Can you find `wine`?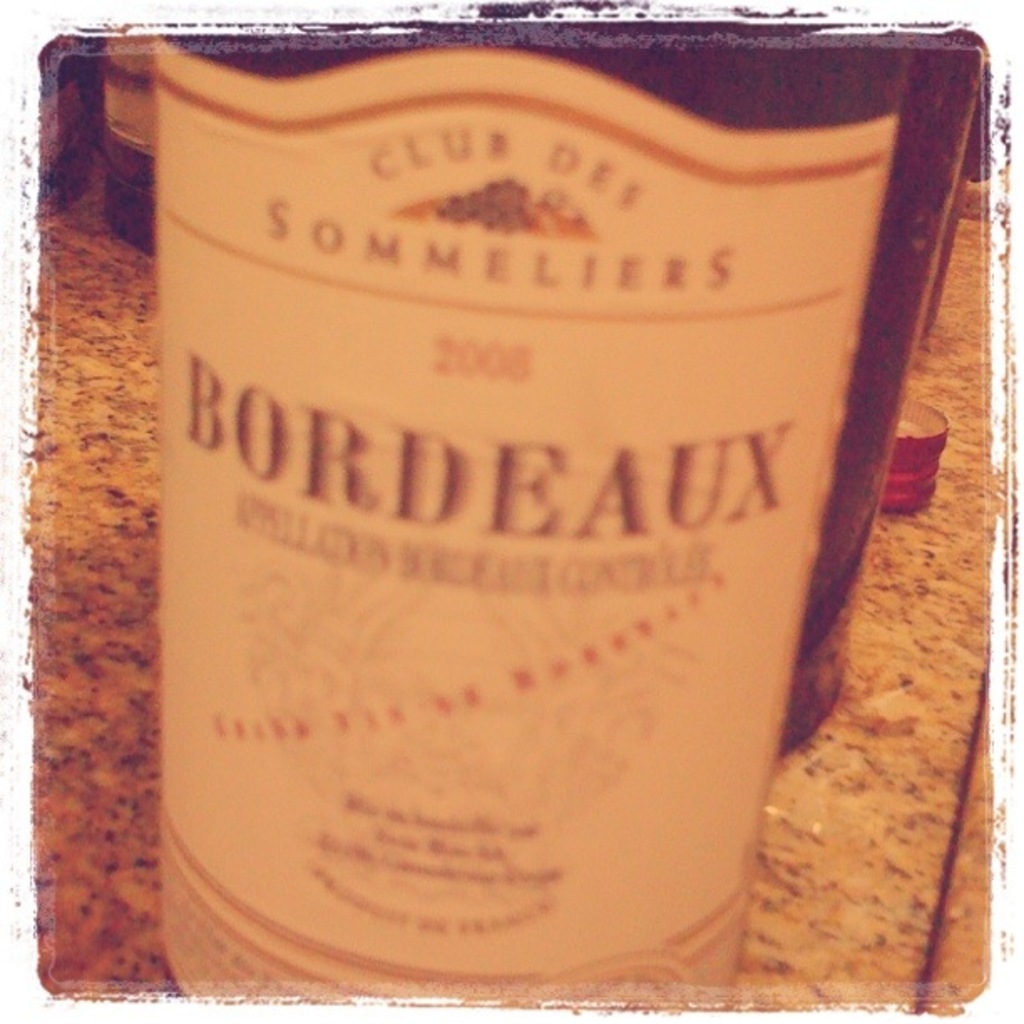
Yes, bounding box: x1=94 y1=28 x2=980 y2=970.
